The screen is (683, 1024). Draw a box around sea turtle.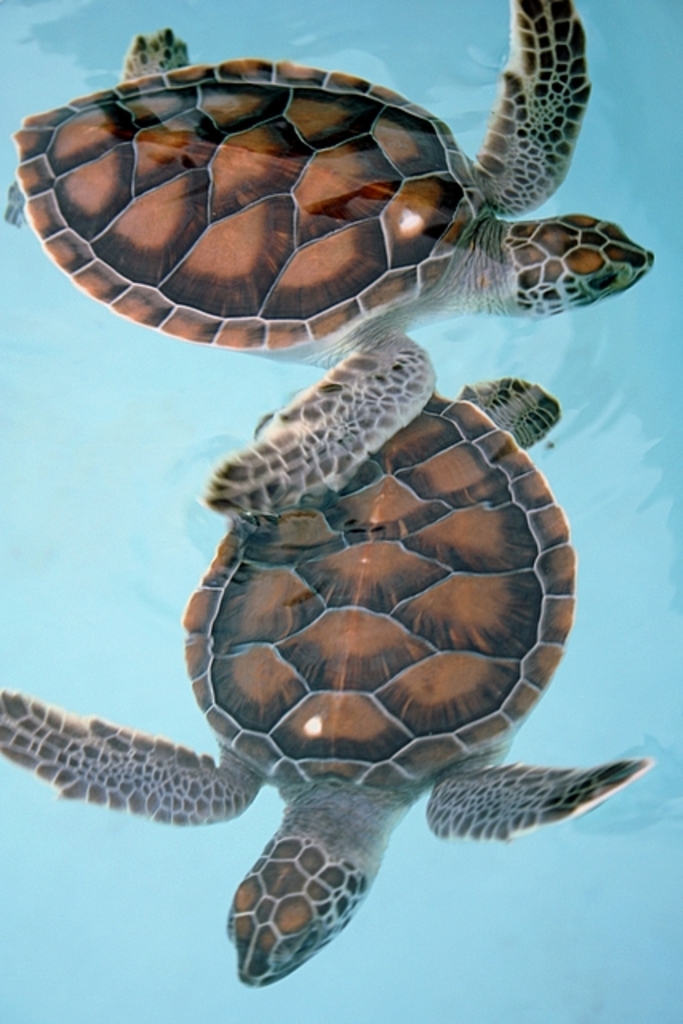
bbox=(0, 370, 649, 990).
